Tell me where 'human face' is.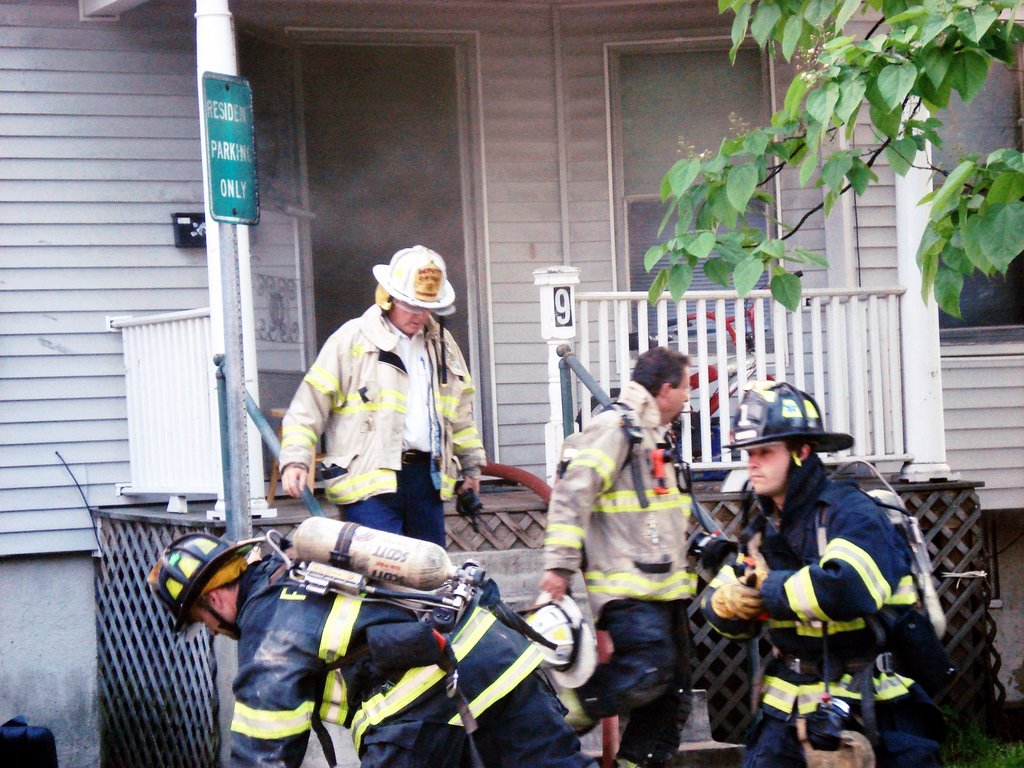
'human face' is at box=[744, 442, 785, 492].
